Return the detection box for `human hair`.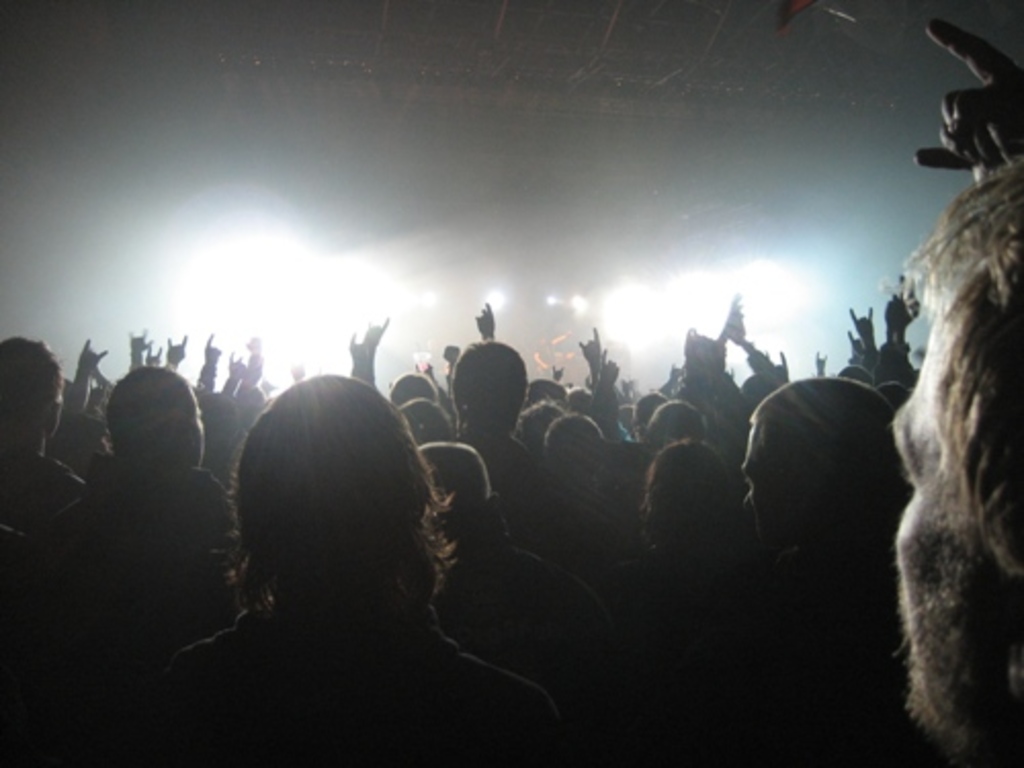
645,395,705,449.
